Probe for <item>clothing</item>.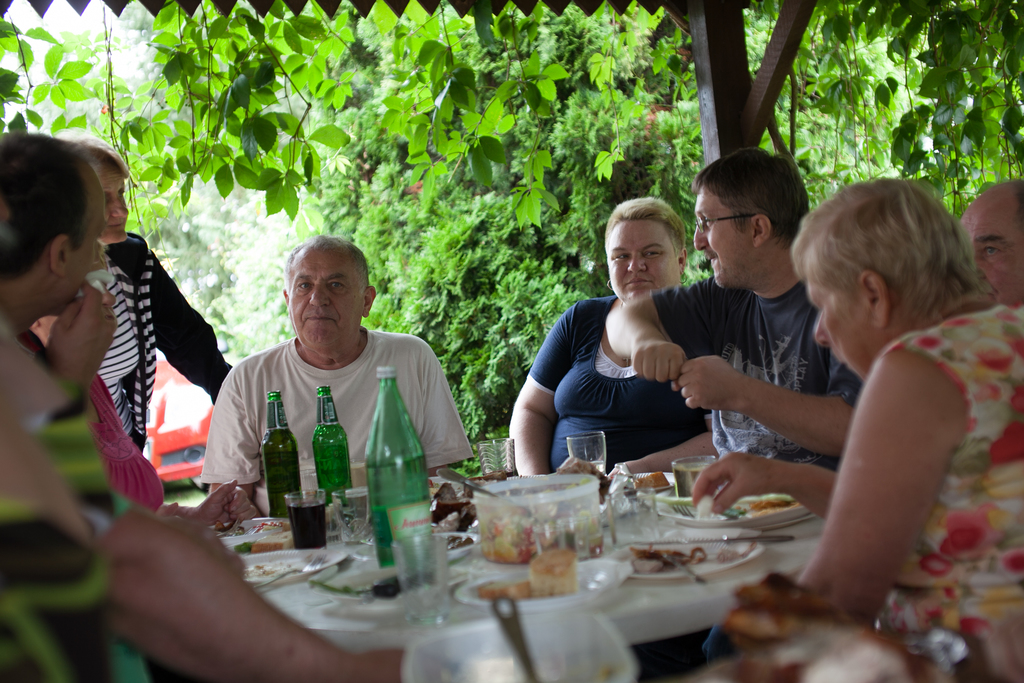
Probe result: bbox=(751, 251, 1003, 620).
